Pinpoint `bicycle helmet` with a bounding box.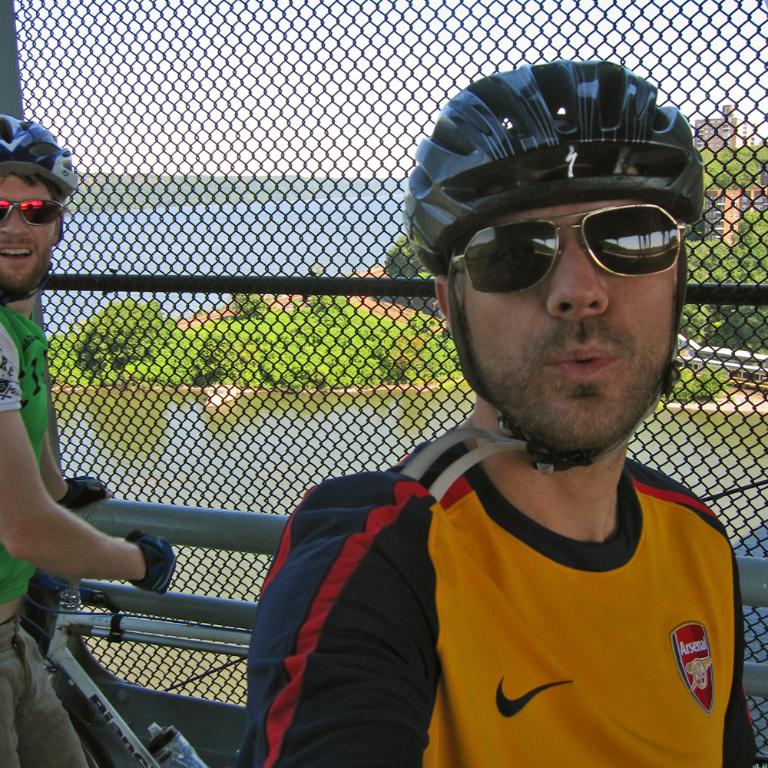
region(0, 114, 74, 208).
